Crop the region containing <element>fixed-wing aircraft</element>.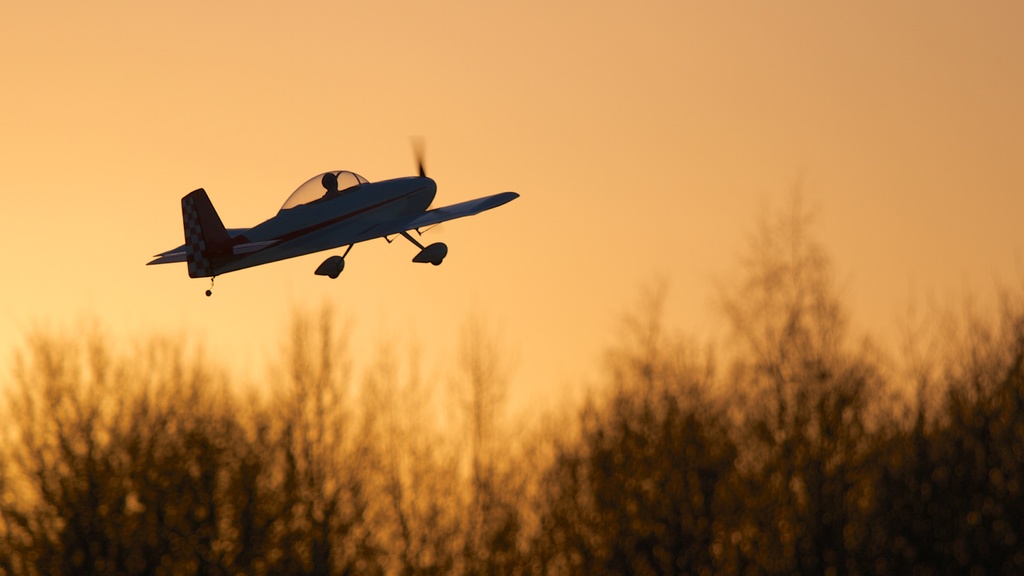
Crop region: box=[134, 119, 525, 300].
